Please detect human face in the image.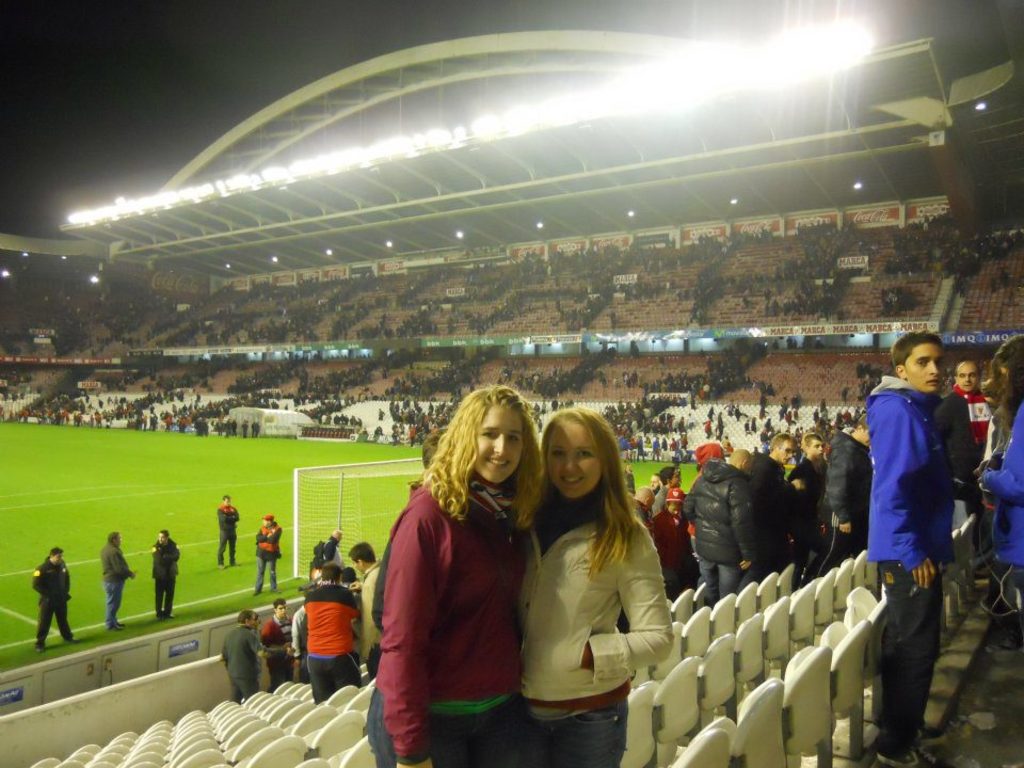
949,362,977,393.
